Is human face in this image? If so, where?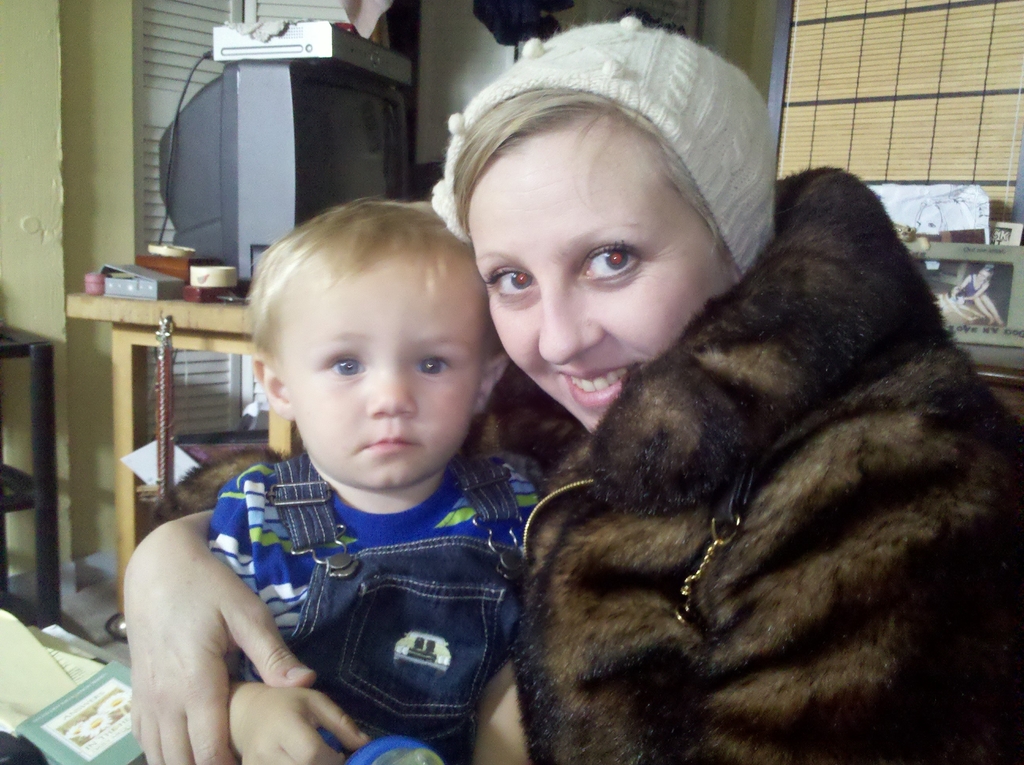
Yes, at [467,119,720,434].
